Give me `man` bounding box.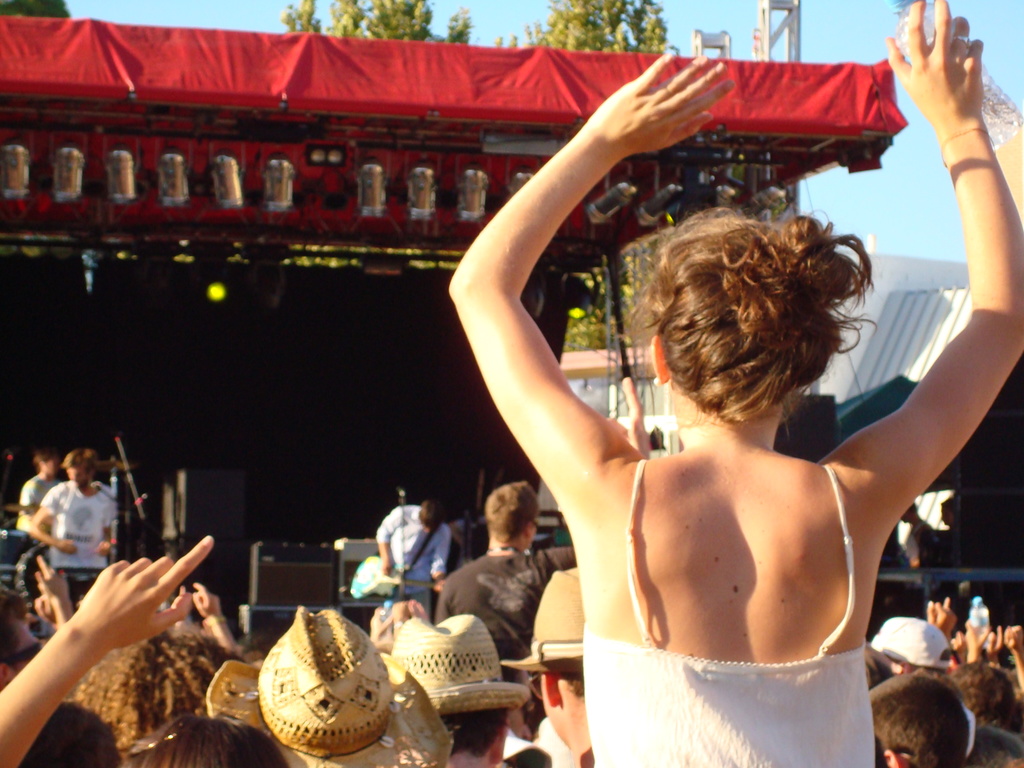
crop(436, 480, 576, 662).
